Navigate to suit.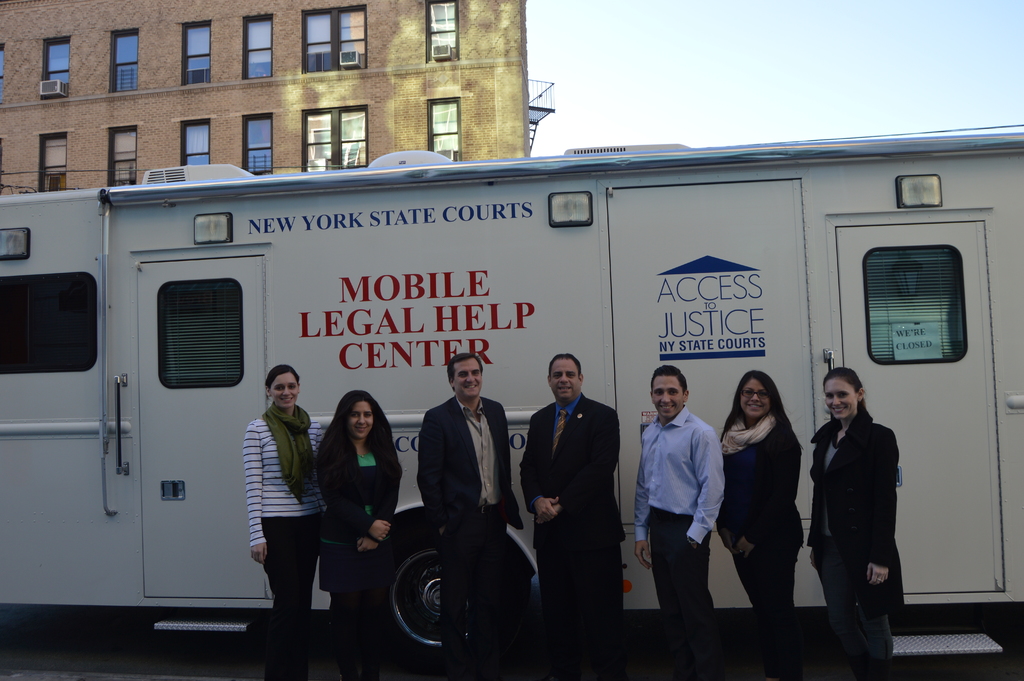
Navigation target: <region>323, 441, 403, 545</region>.
